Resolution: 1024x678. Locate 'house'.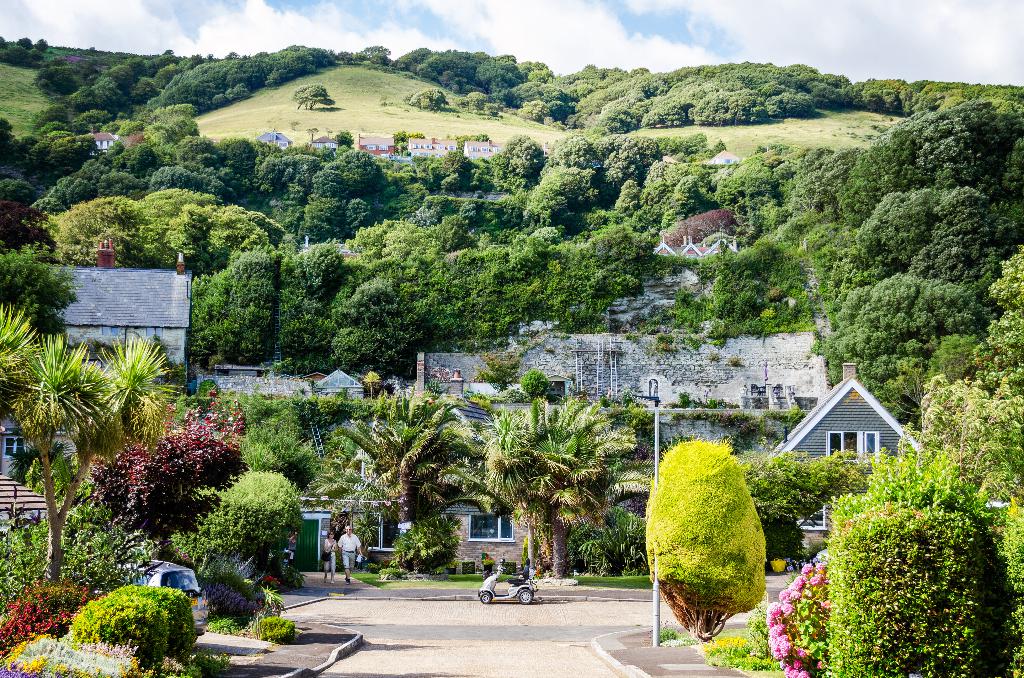
box(761, 378, 911, 488).
